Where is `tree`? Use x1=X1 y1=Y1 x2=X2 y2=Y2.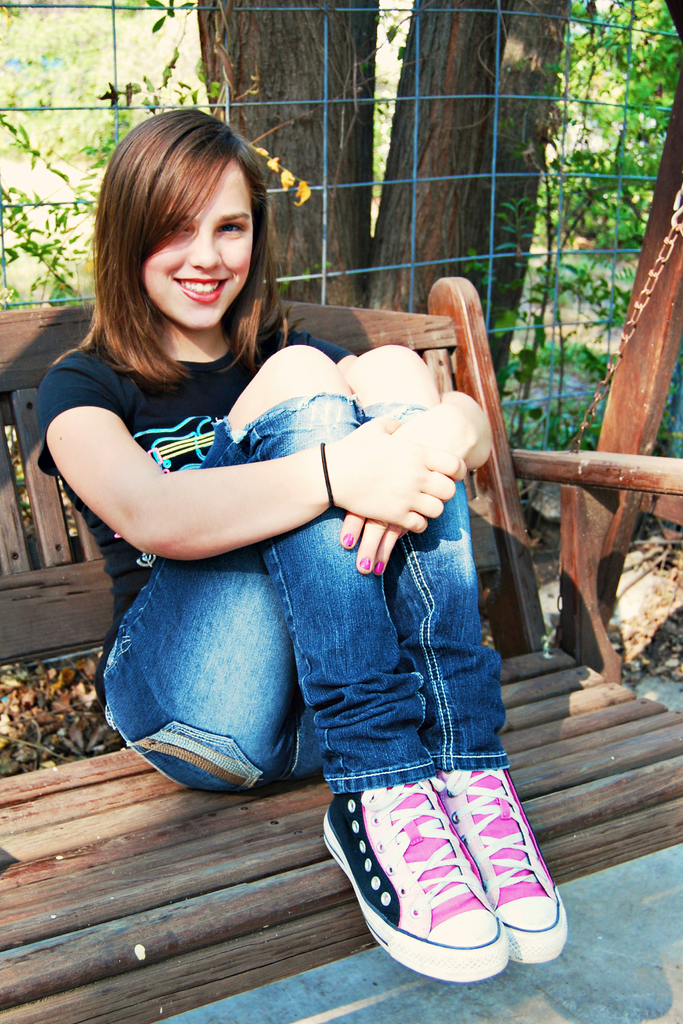
x1=529 y1=0 x2=682 y2=264.
